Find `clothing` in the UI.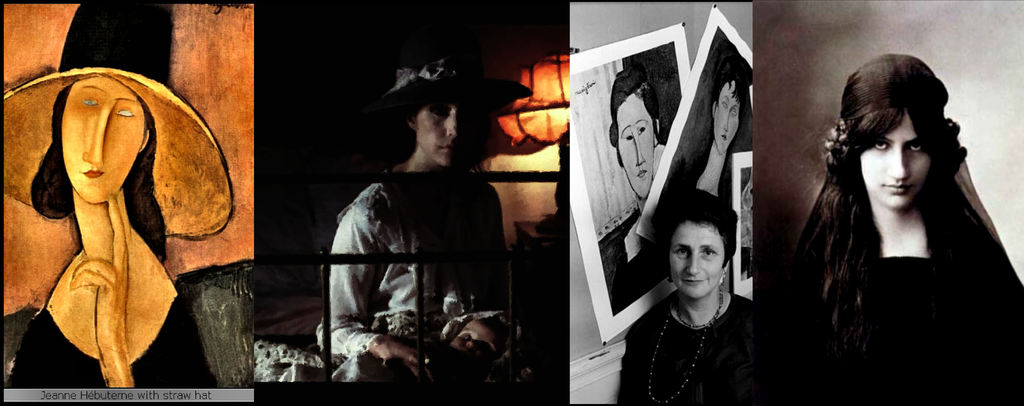
UI element at <region>250, 172, 508, 398</region>.
